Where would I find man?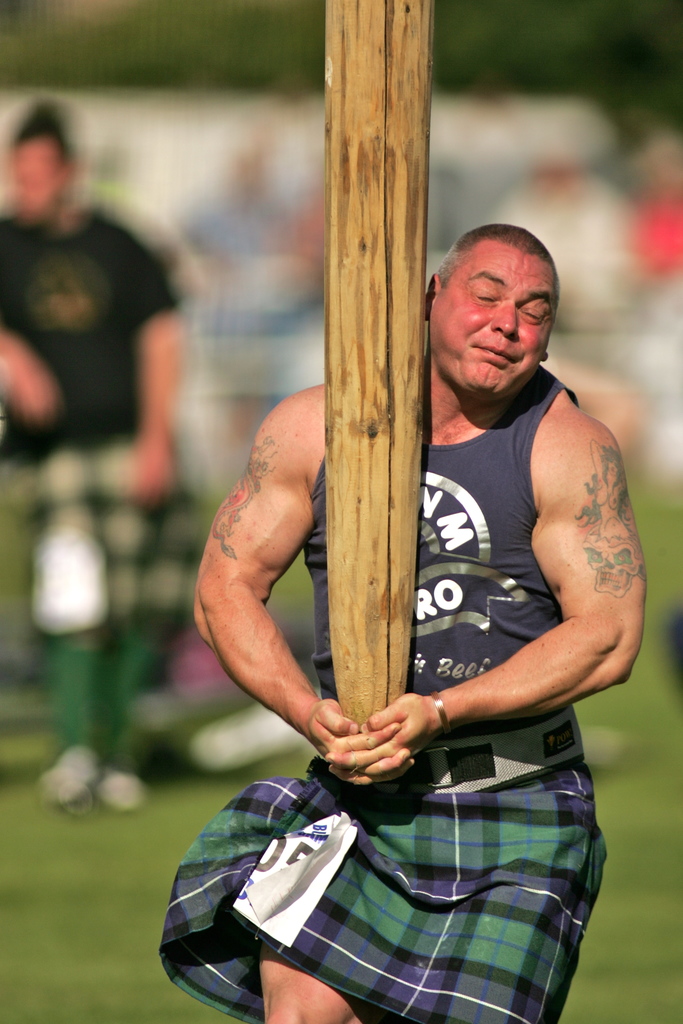
At 153, 166, 655, 1011.
